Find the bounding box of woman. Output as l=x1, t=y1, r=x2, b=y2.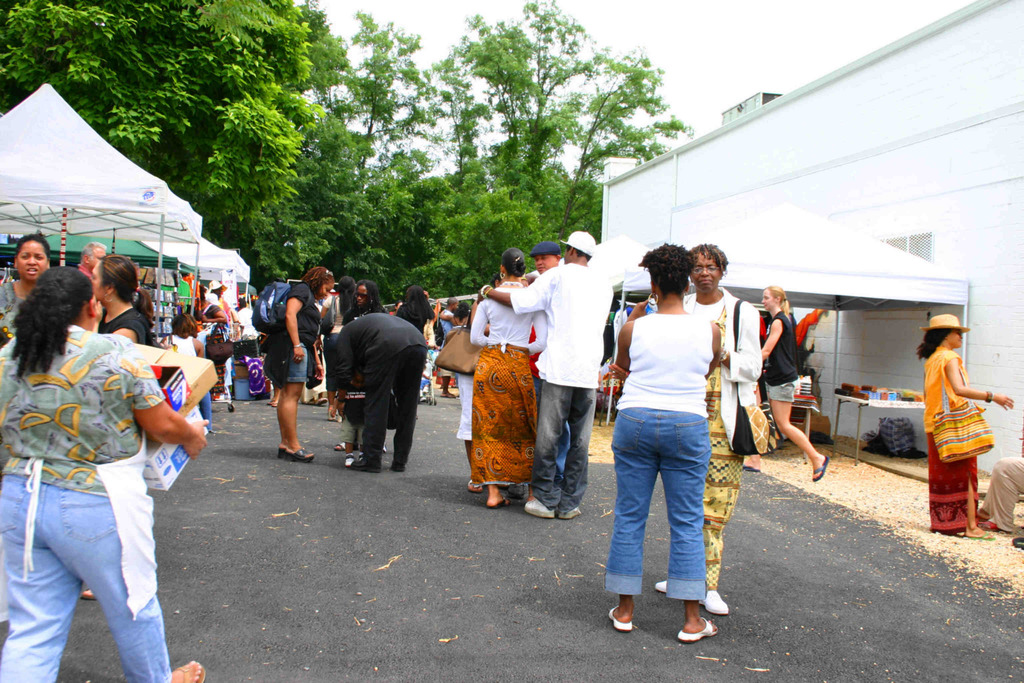
l=0, t=233, r=47, b=342.
